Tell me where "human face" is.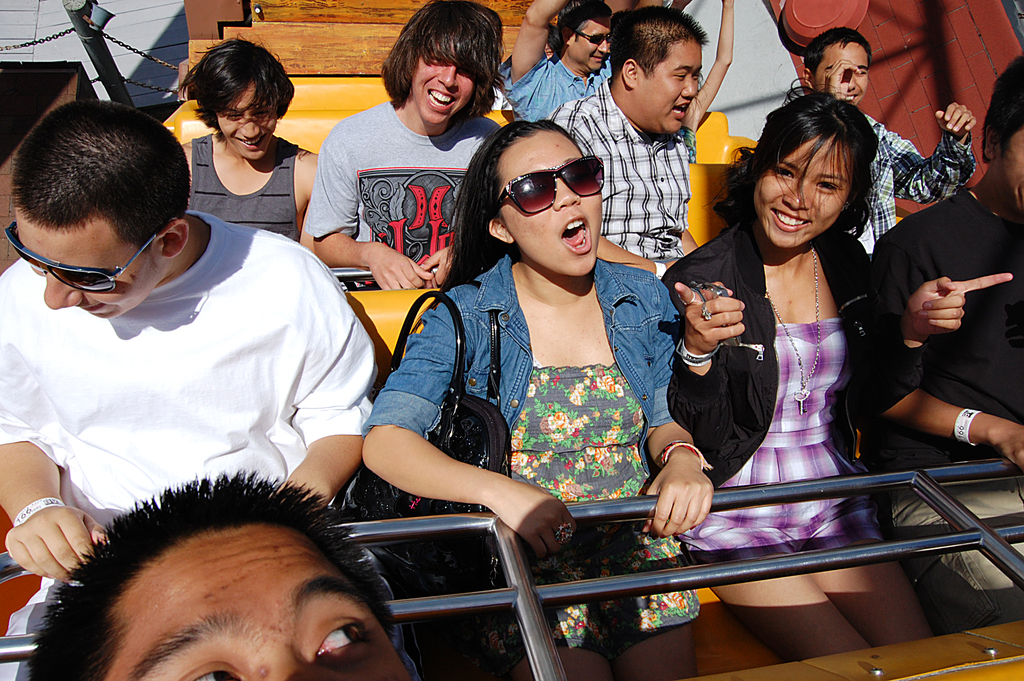
"human face" is at bbox=[409, 37, 475, 124].
